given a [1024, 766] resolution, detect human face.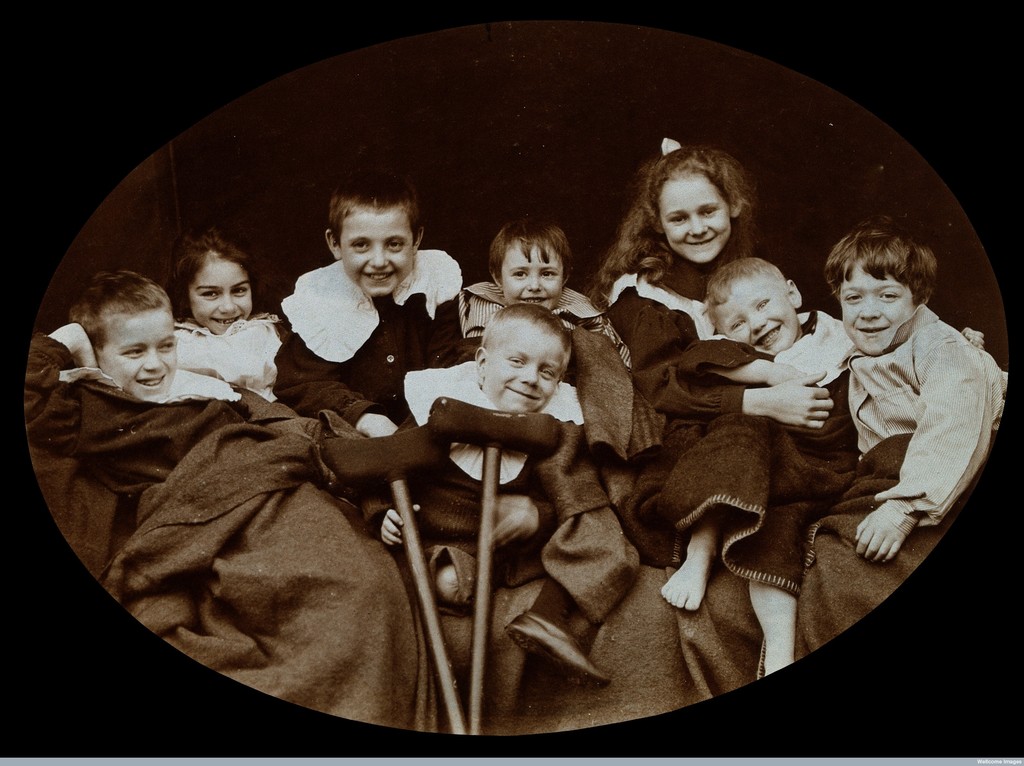
l=187, t=265, r=255, b=330.
